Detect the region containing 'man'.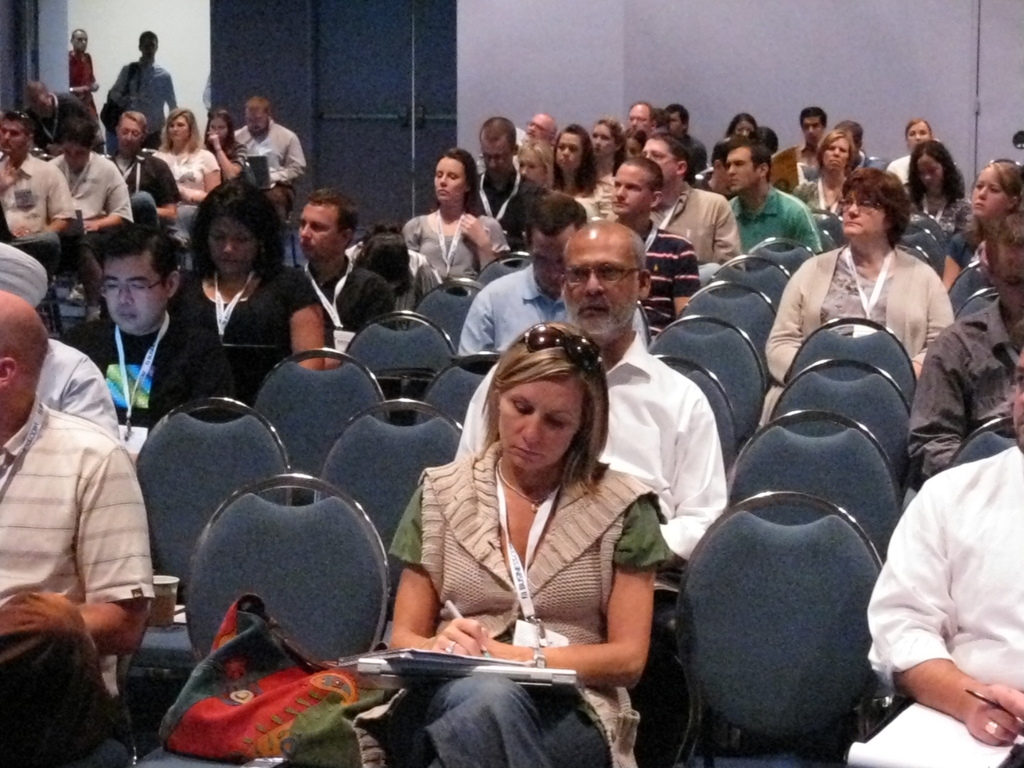
[459,206,705,566].
